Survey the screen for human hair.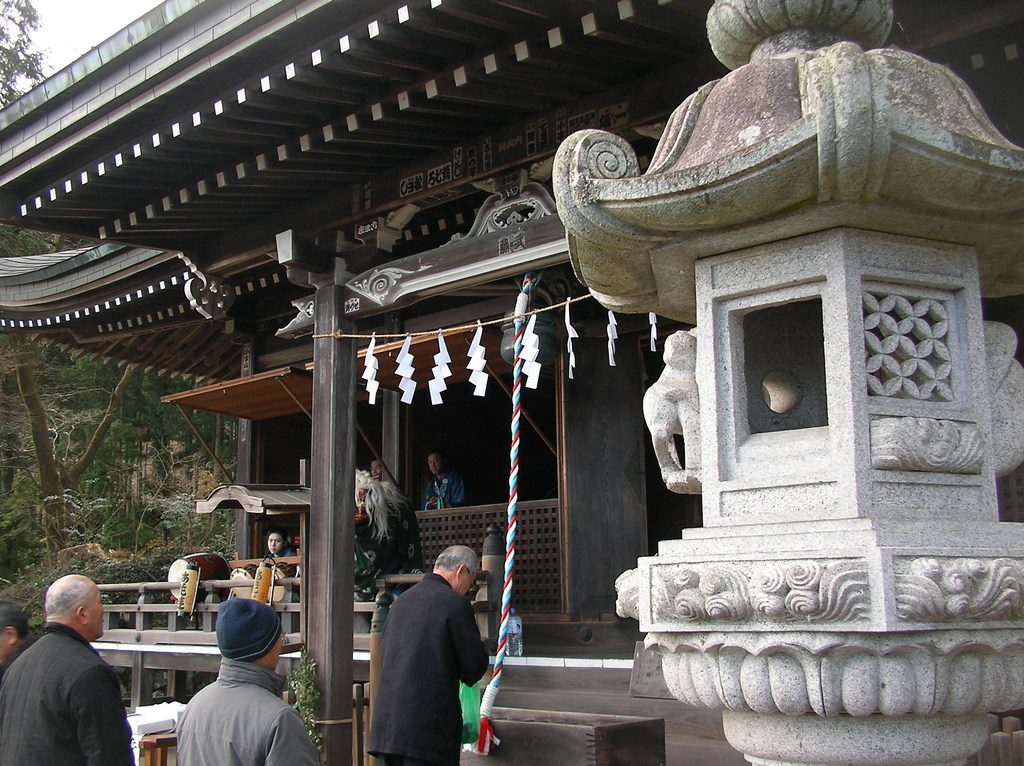
Survey found: (x1=44, y1=574, x2=94, y2=621).
